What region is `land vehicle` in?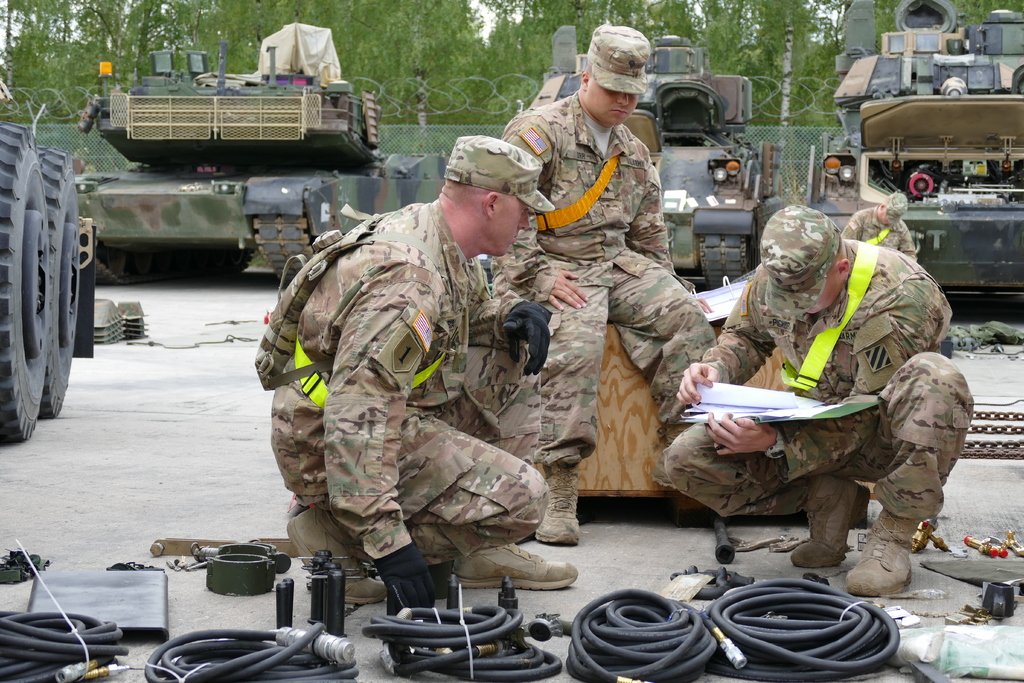
(0,122,82,439).
